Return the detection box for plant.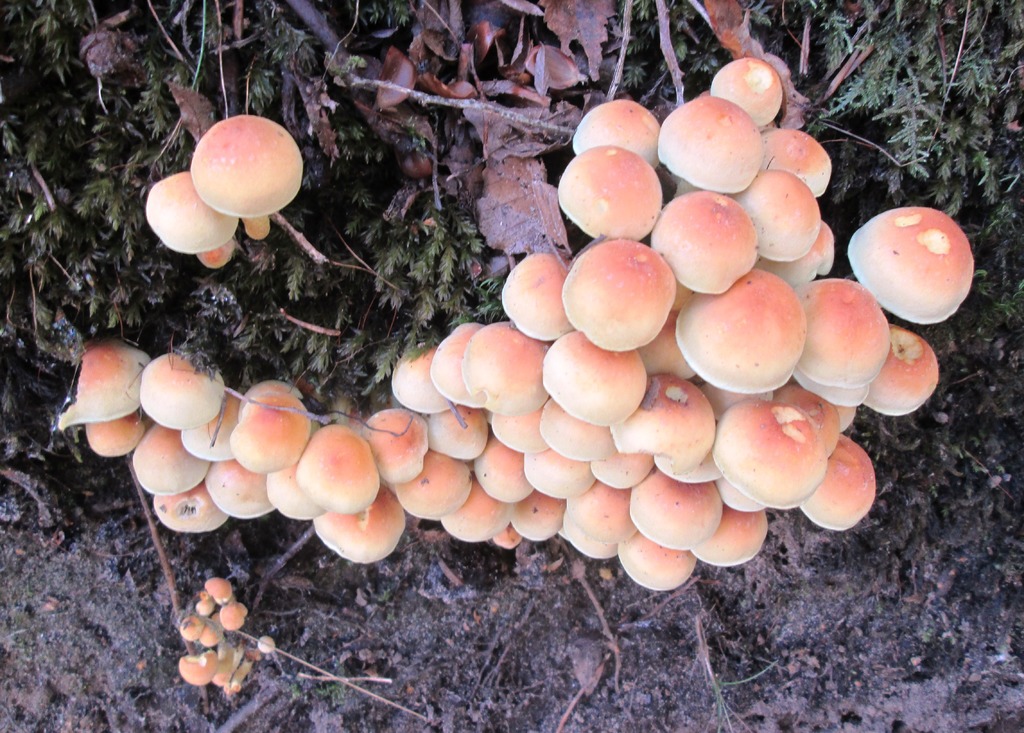
291/668/349/698.
